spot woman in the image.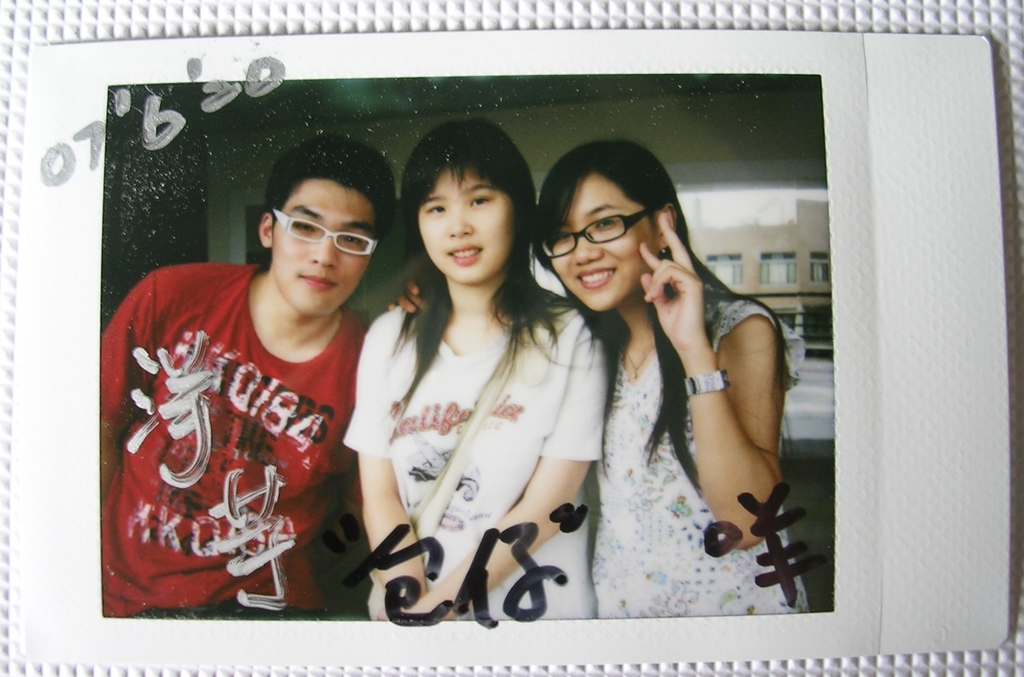
woman found at detection(529, 139, 794, 612).
